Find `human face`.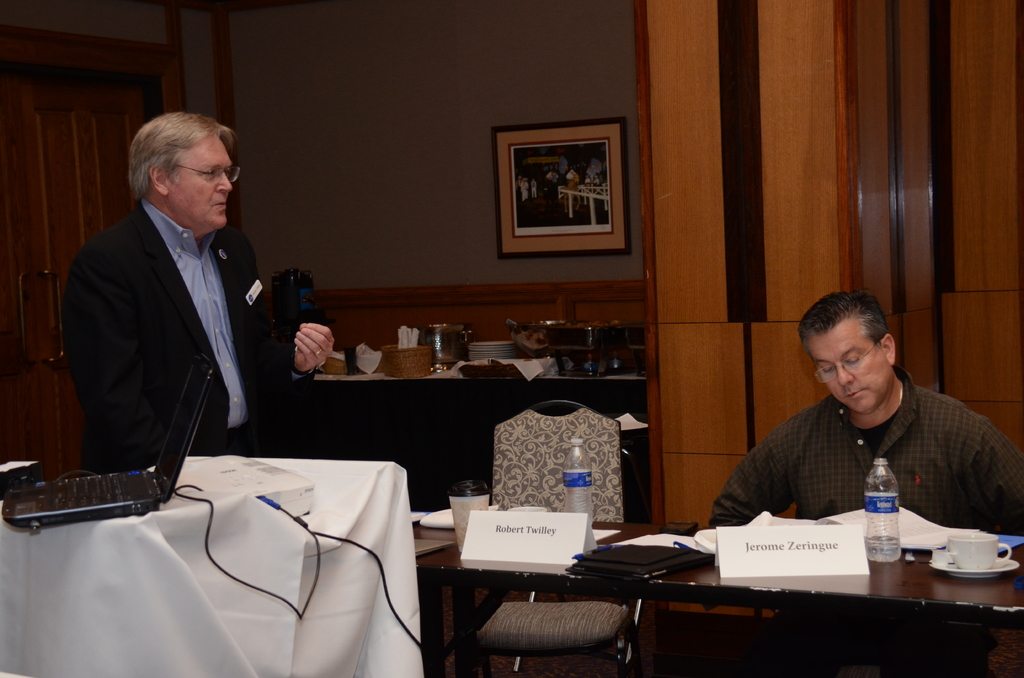
left=165, top=138, right=232, bottom=229.
